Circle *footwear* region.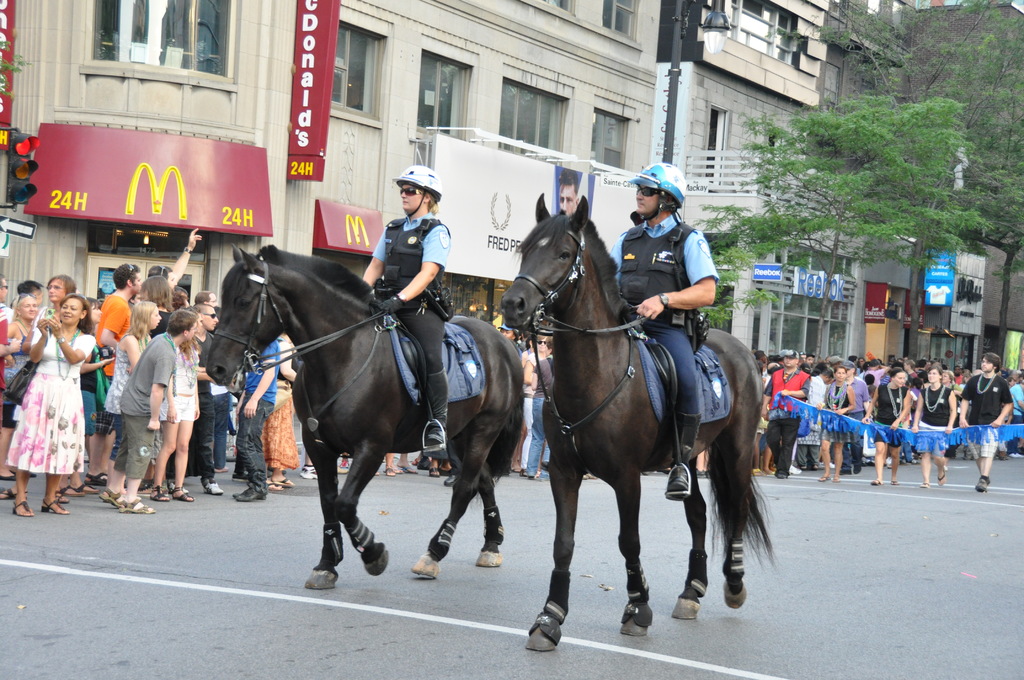
Region: 869, 476, 881, 485.
